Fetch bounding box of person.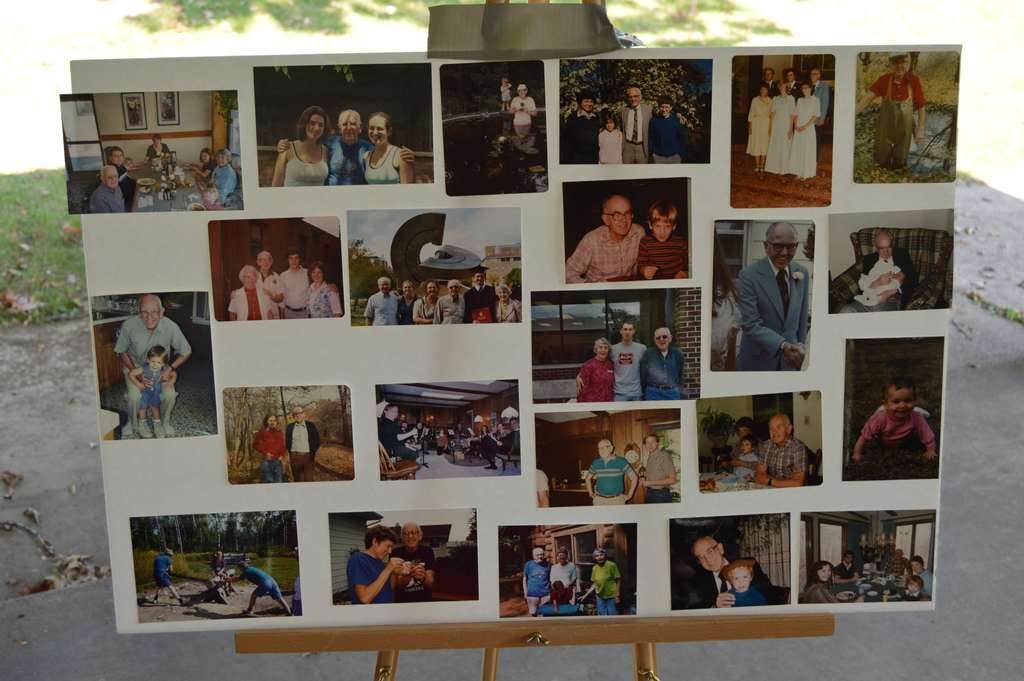
Bbox: (680,536,776,602).
